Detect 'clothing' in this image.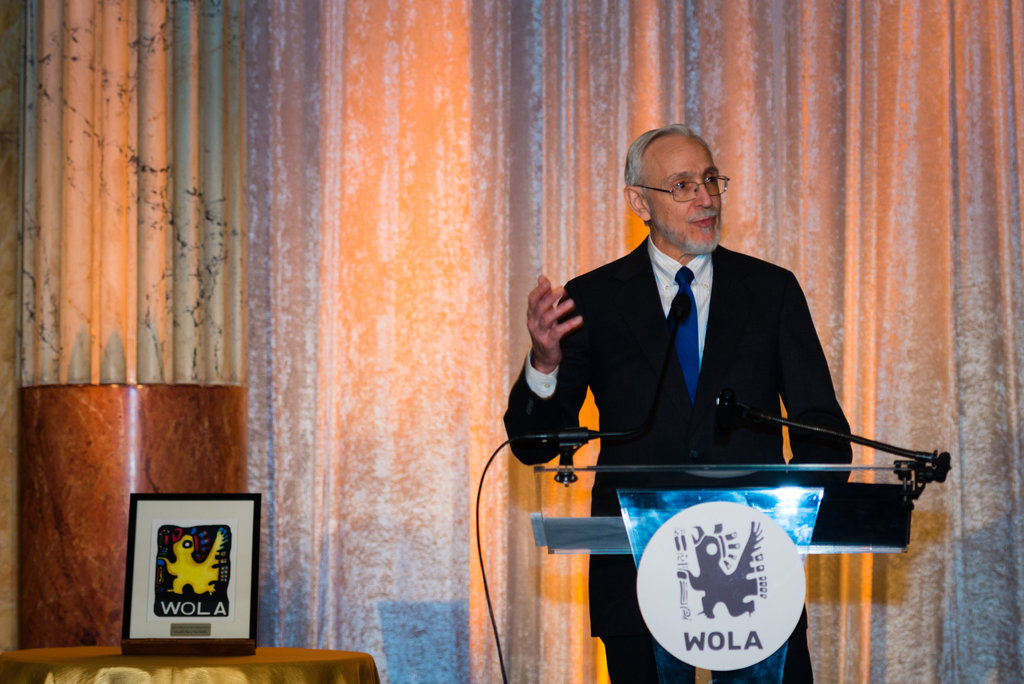
Detection: 504/227/852/683.
